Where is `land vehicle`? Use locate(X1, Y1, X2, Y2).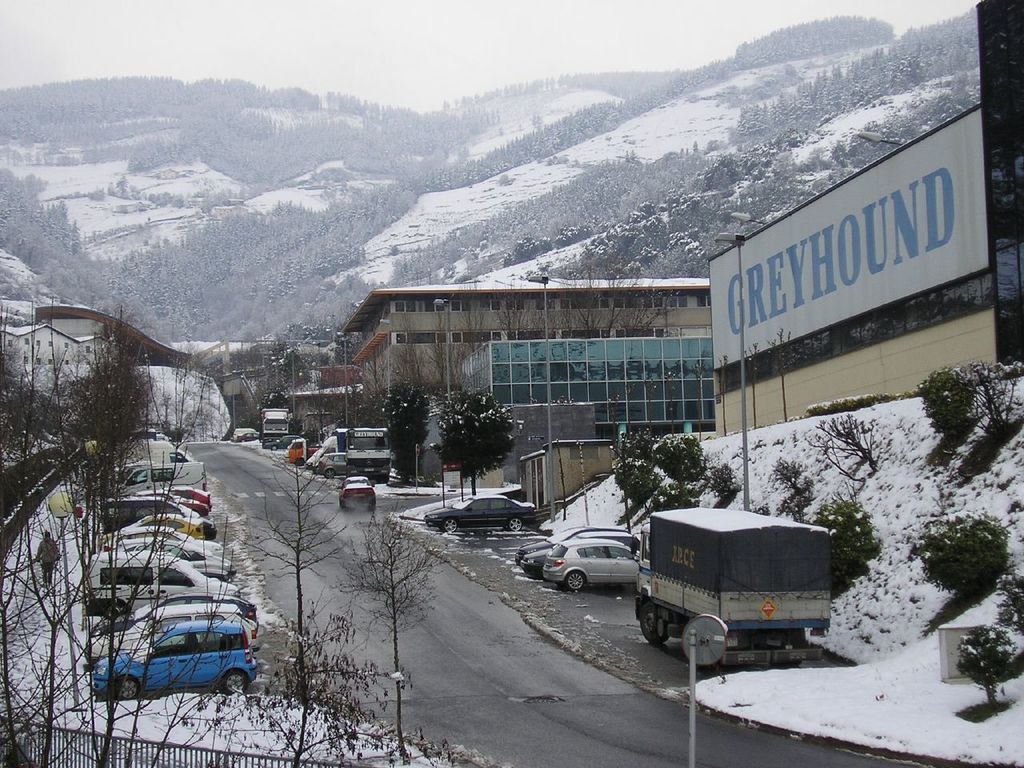
locate(303, 426, 350, 471).
